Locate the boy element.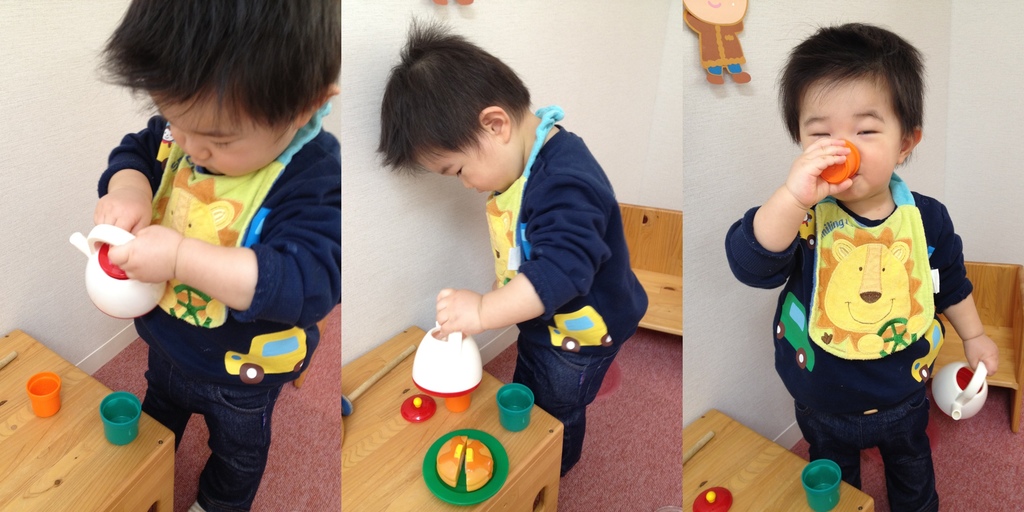
Element bbox: detection(376, 10, 649, 474).
